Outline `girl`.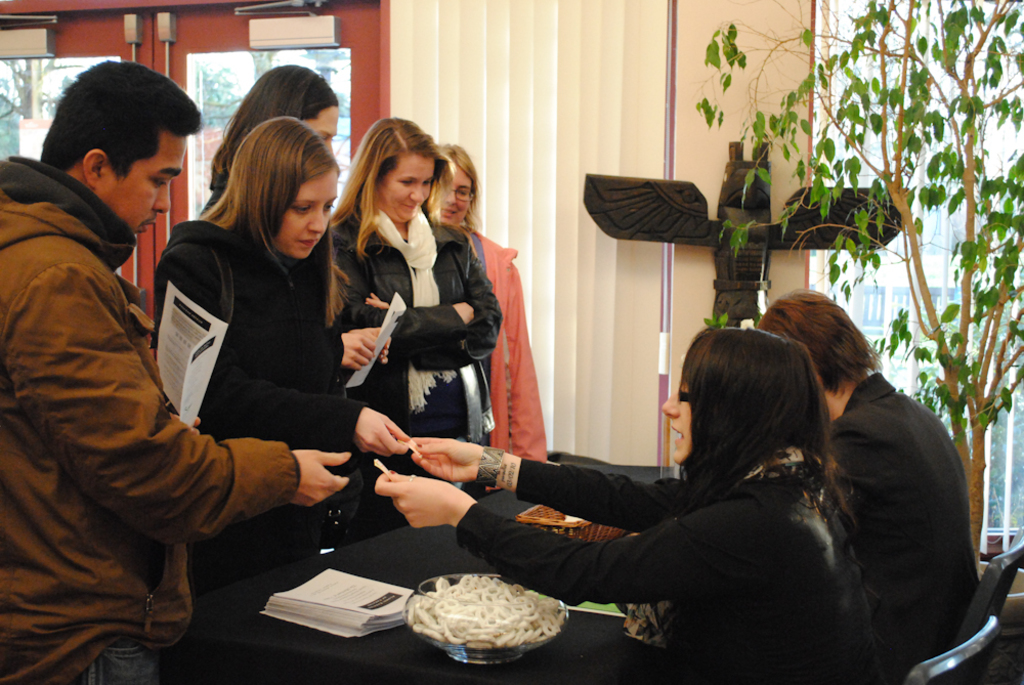
Outline: 366, 326, 837, 674.
